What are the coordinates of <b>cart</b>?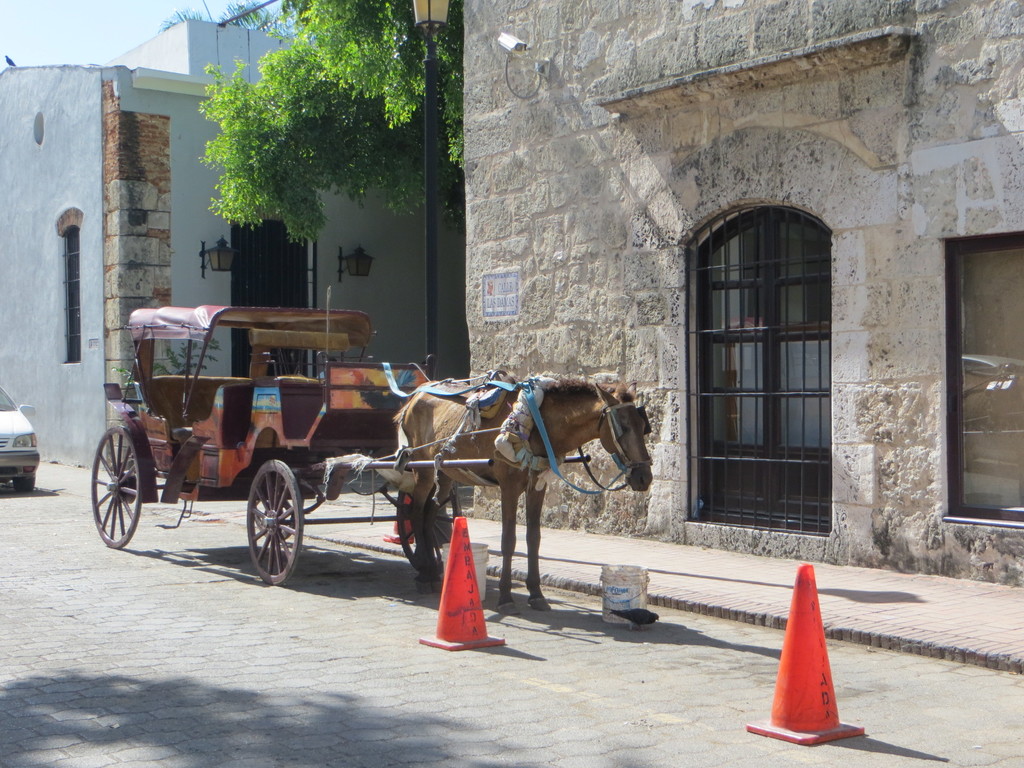
bbox=(90, 304, 593, 584).
